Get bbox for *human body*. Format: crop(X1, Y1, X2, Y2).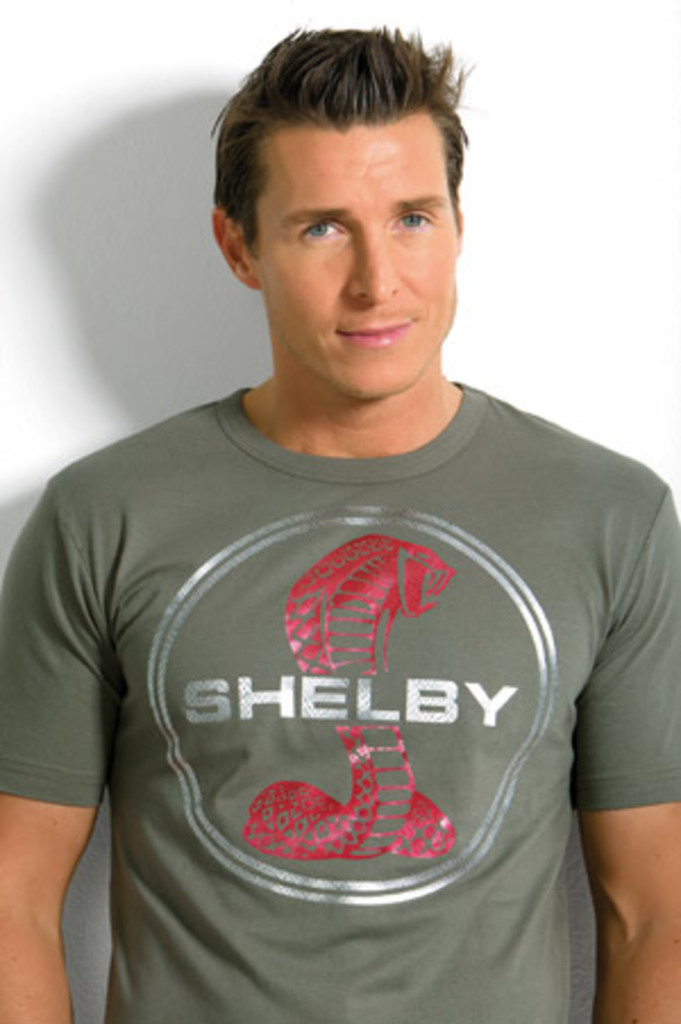
crop(0, 5, 680, 1010).
